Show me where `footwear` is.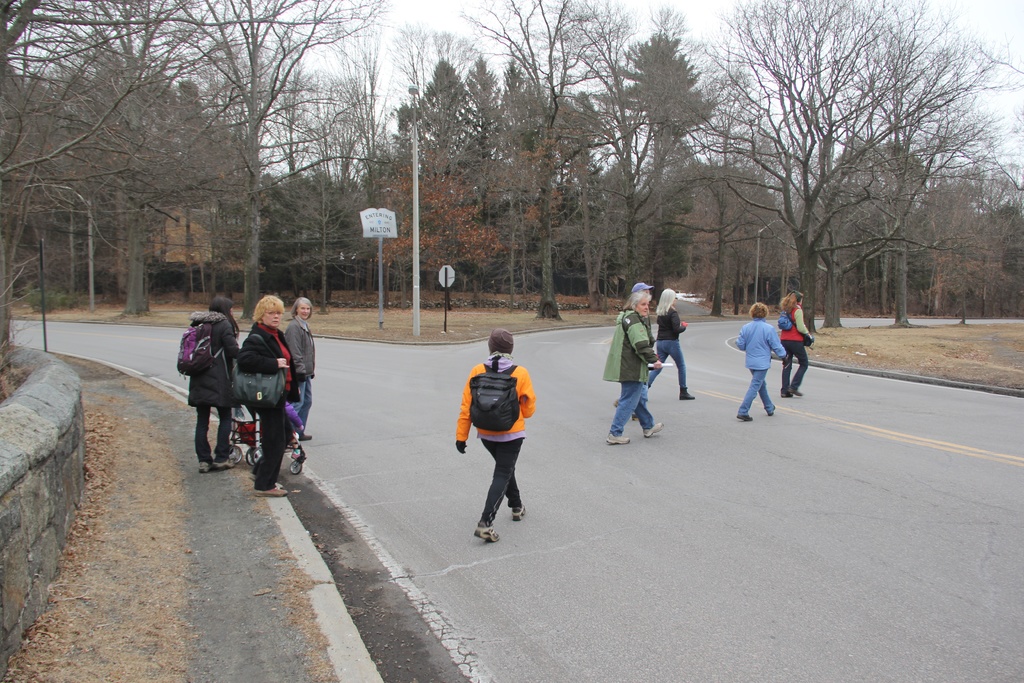
`footwear` is at (left=196, top=463, right=211, bottom=472).
